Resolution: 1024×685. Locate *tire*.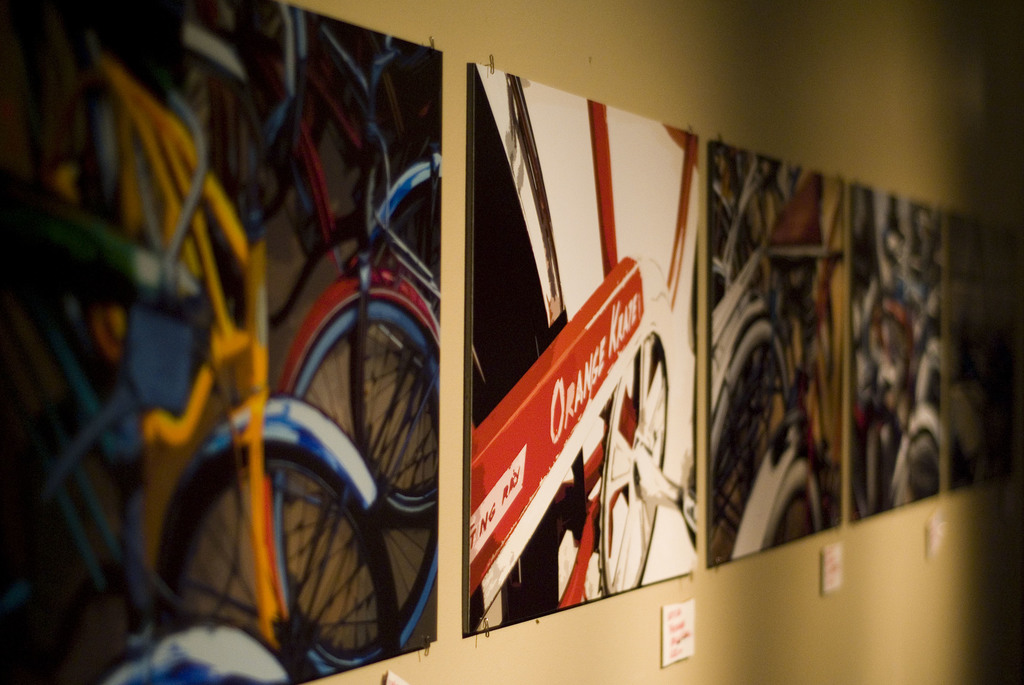
287/300/442/673.
